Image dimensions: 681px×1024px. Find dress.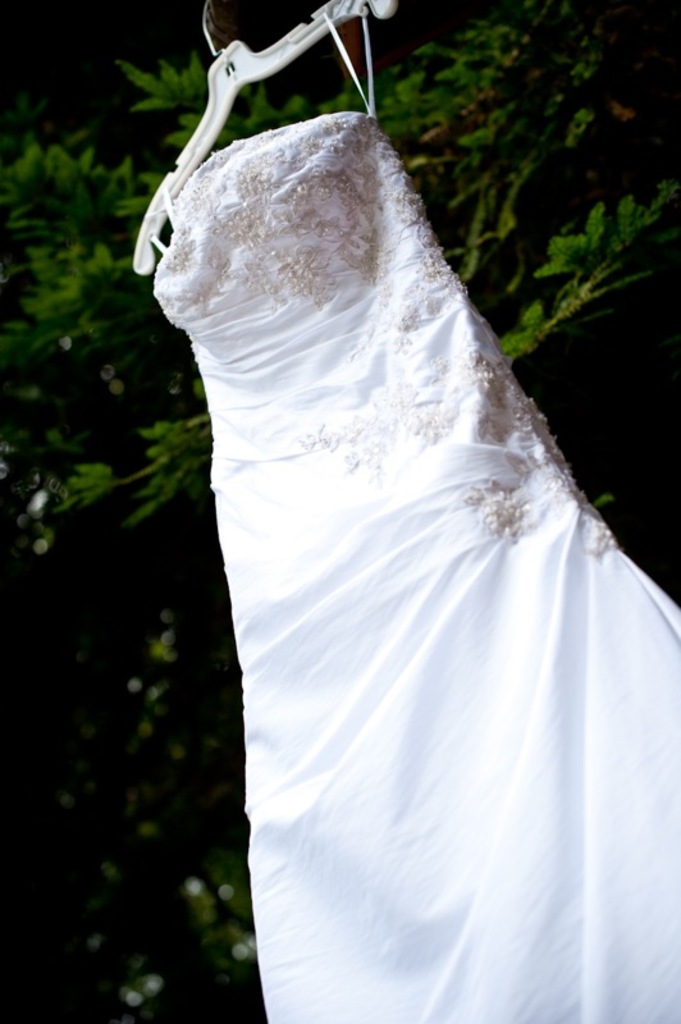
(155,14,680,1023).
